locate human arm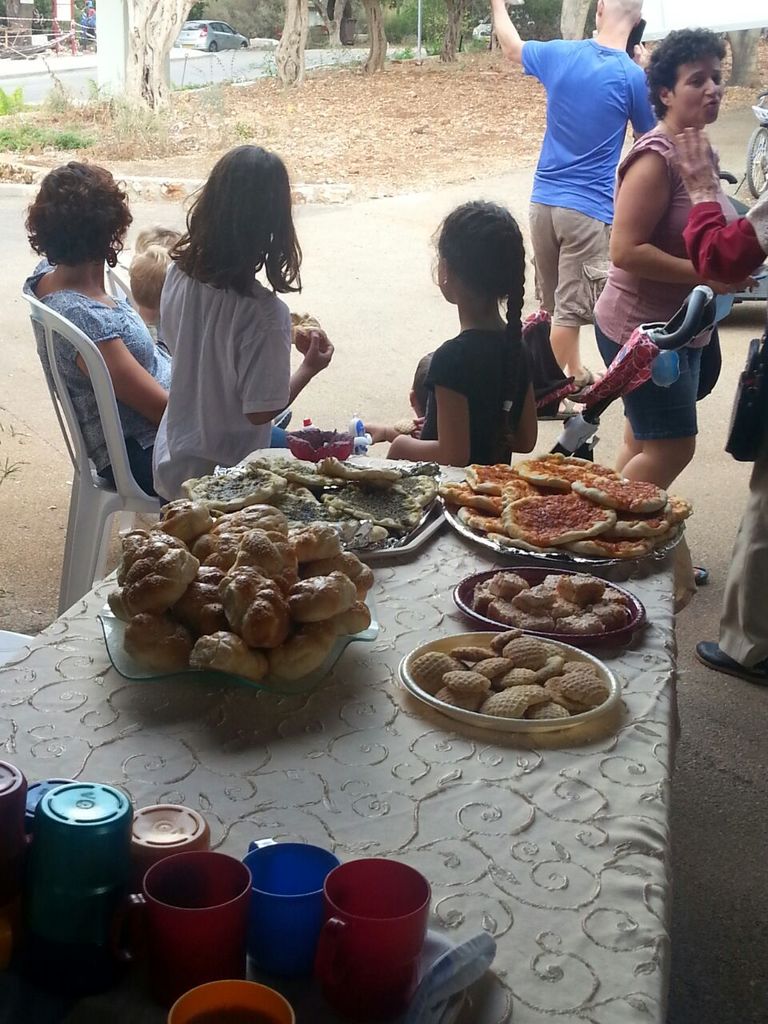
rect(627, 56, 658, 137)
